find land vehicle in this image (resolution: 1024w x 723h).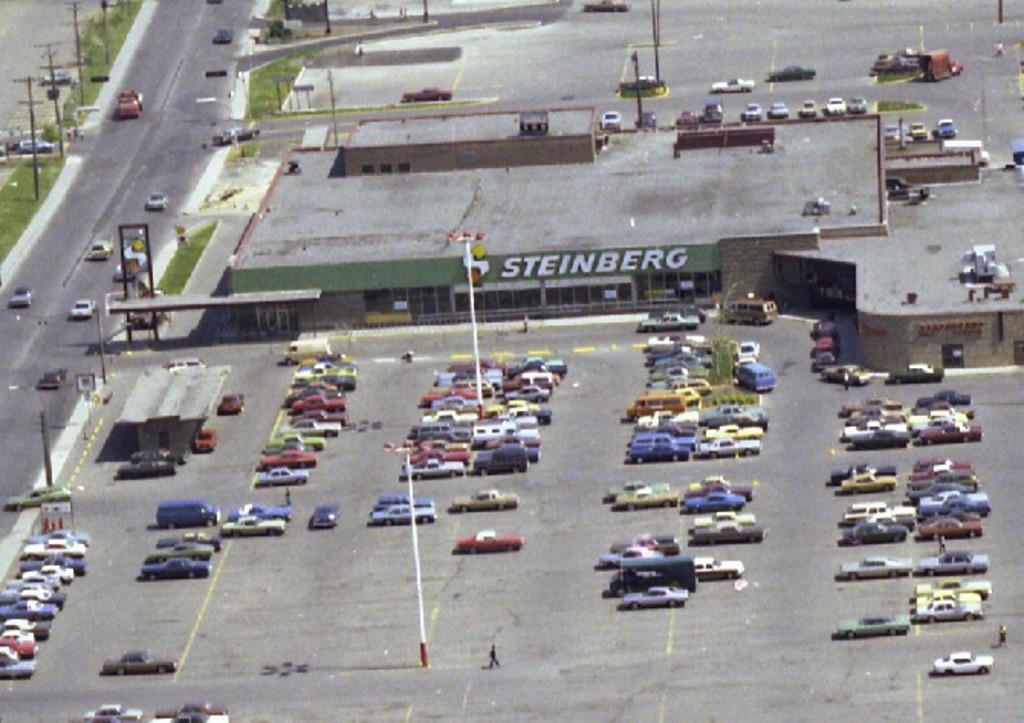
909/462/980/483.
